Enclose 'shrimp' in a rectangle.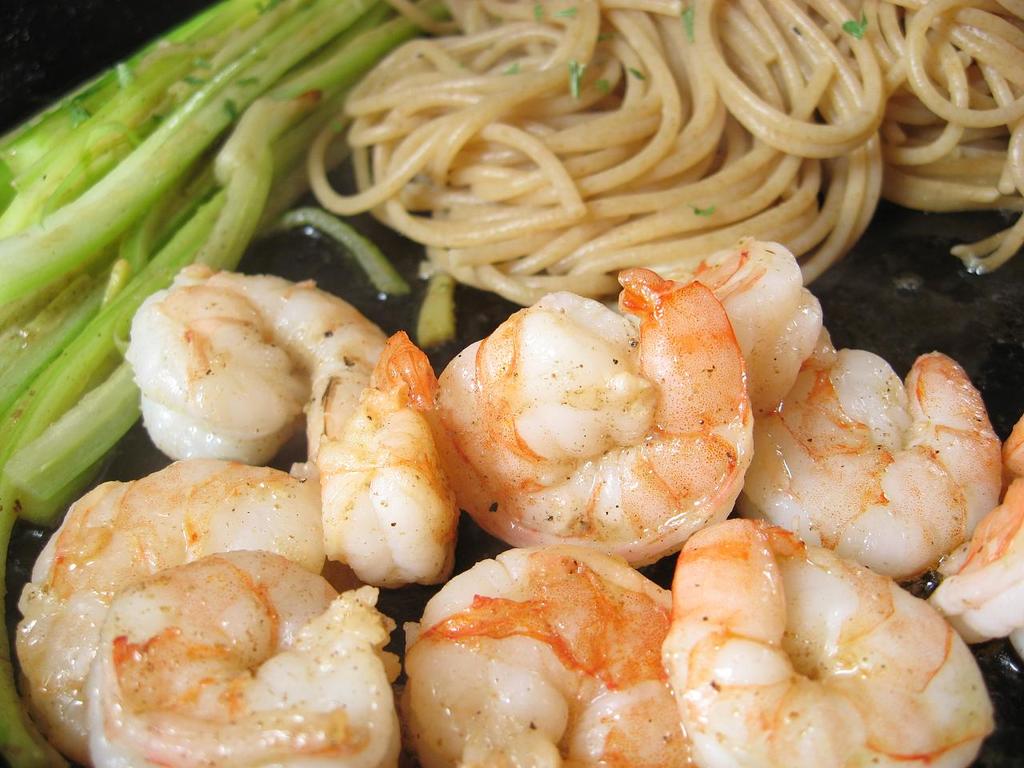
box(926, 406, 1023, 638).
